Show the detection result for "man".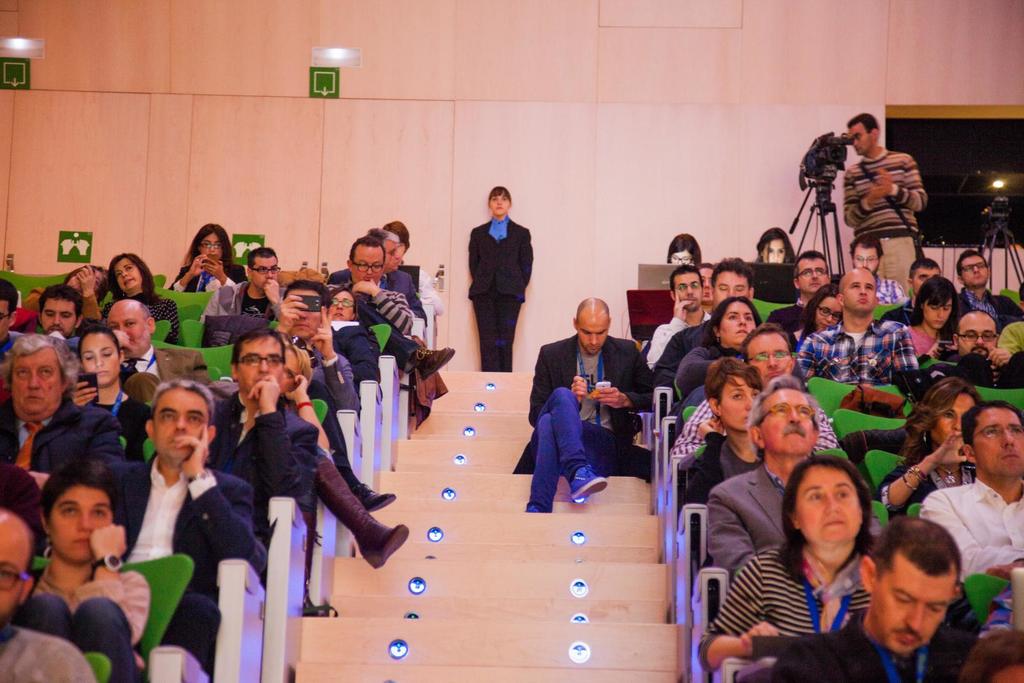
Rect(792, 268, 924, 388).
